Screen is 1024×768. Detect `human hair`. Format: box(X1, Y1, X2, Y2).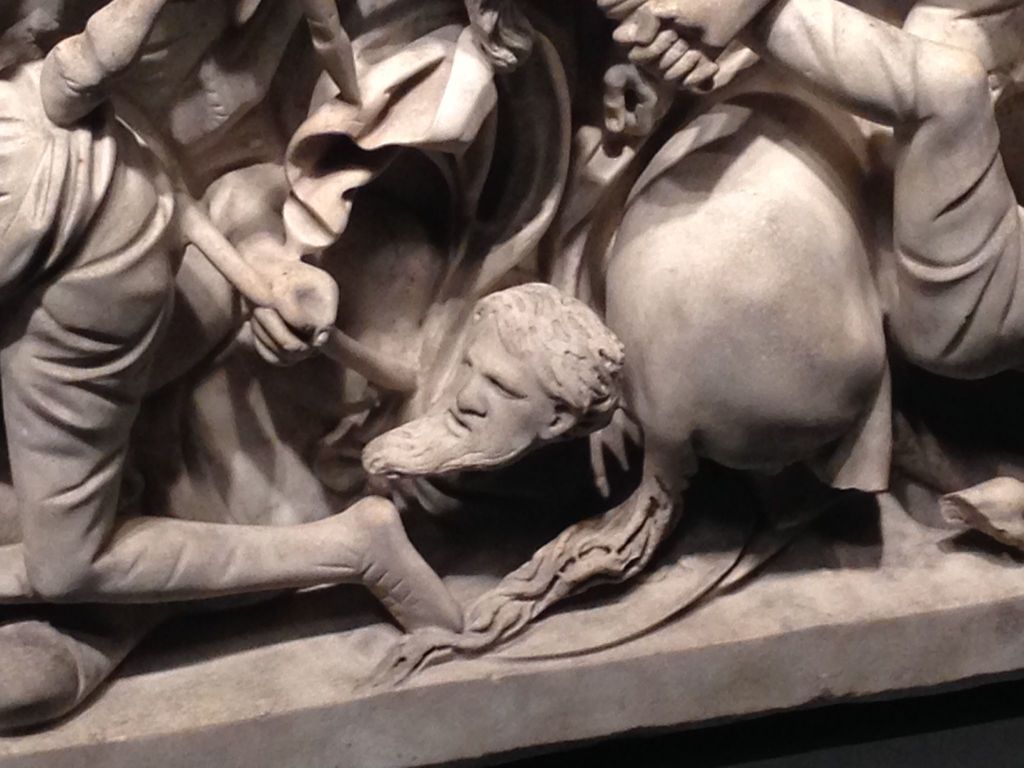
box(475, 281, 630, 439).
